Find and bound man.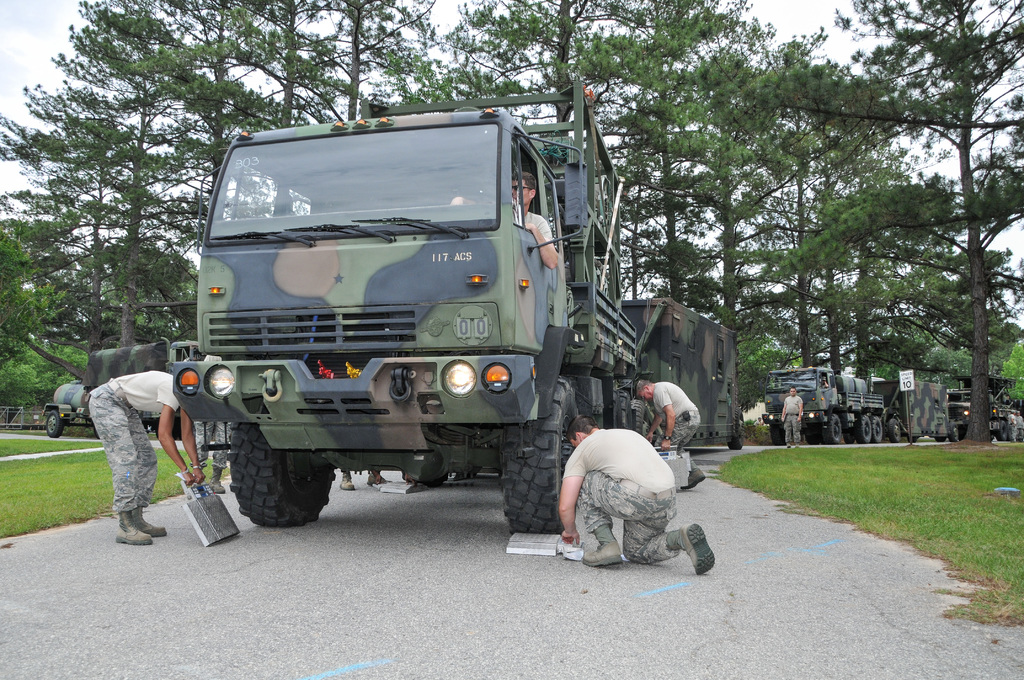
Bound: {"left": 822, "top": 375, "right": 831, "bottom": 387}.
